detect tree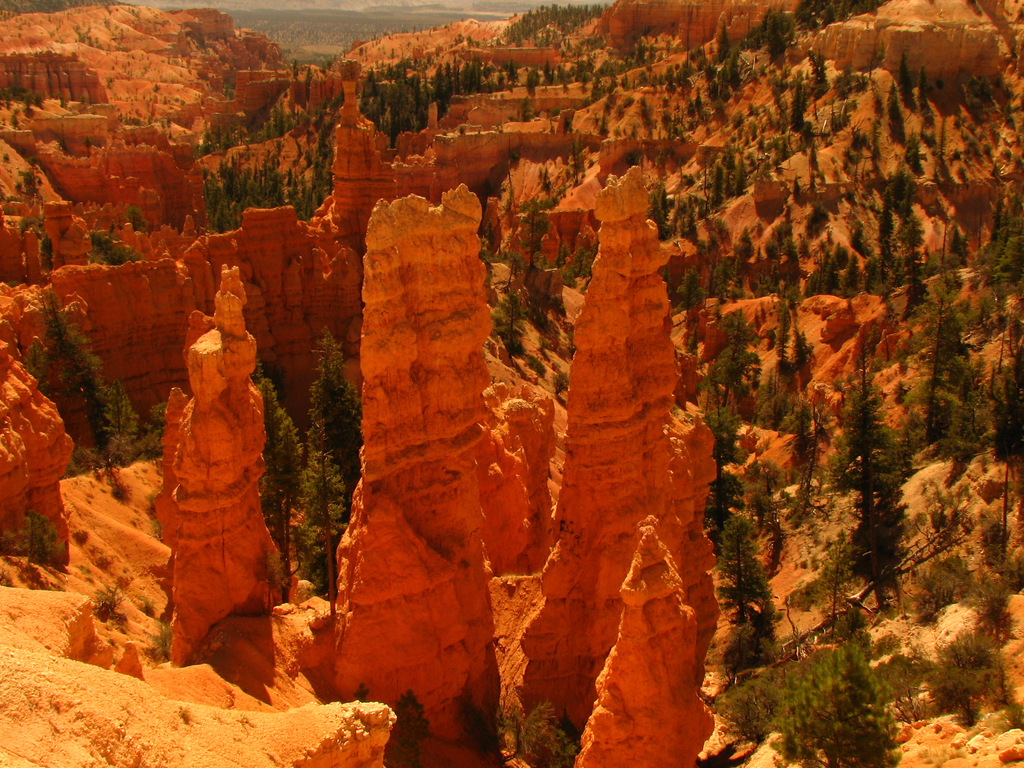
locate(716, 513, 772, 623)
